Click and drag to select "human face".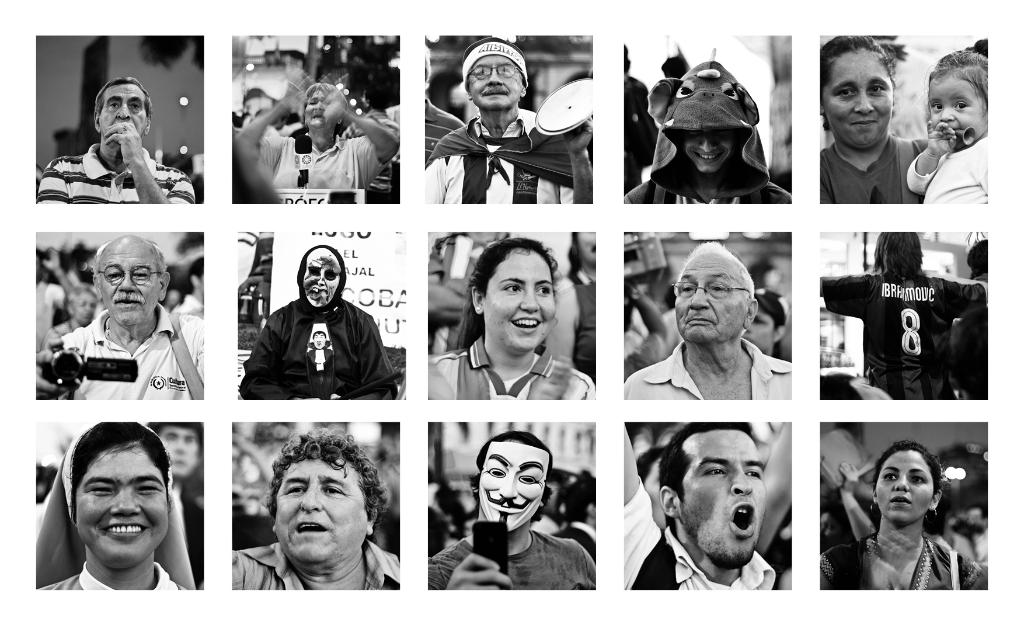
Selection: Rect(674, 254, 746, 343).
